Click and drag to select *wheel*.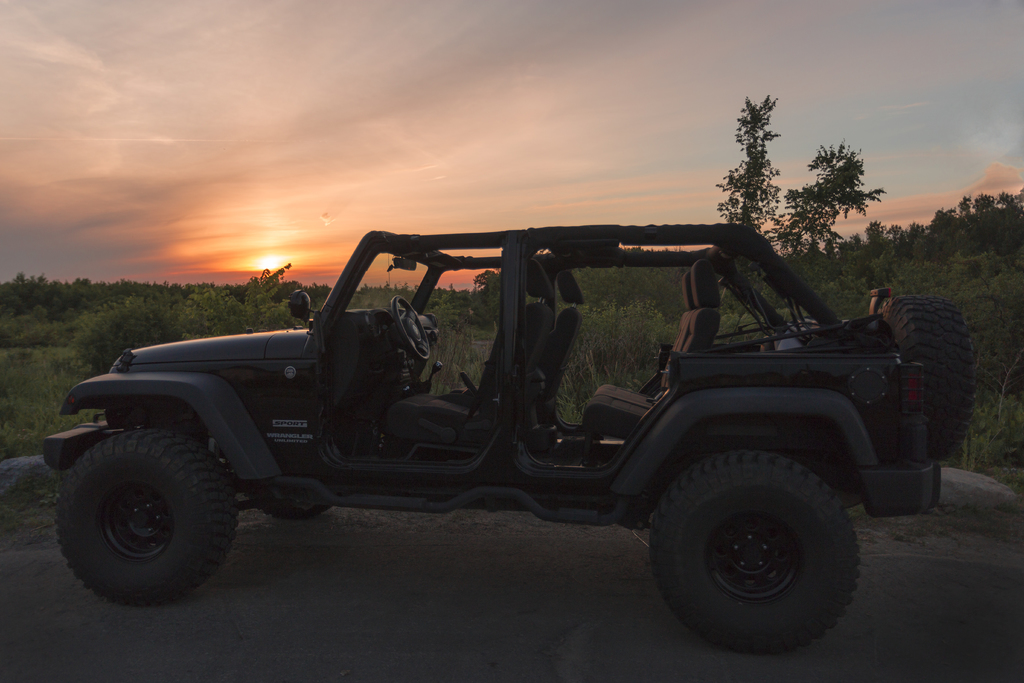
Selection: 241:491:333:520.
